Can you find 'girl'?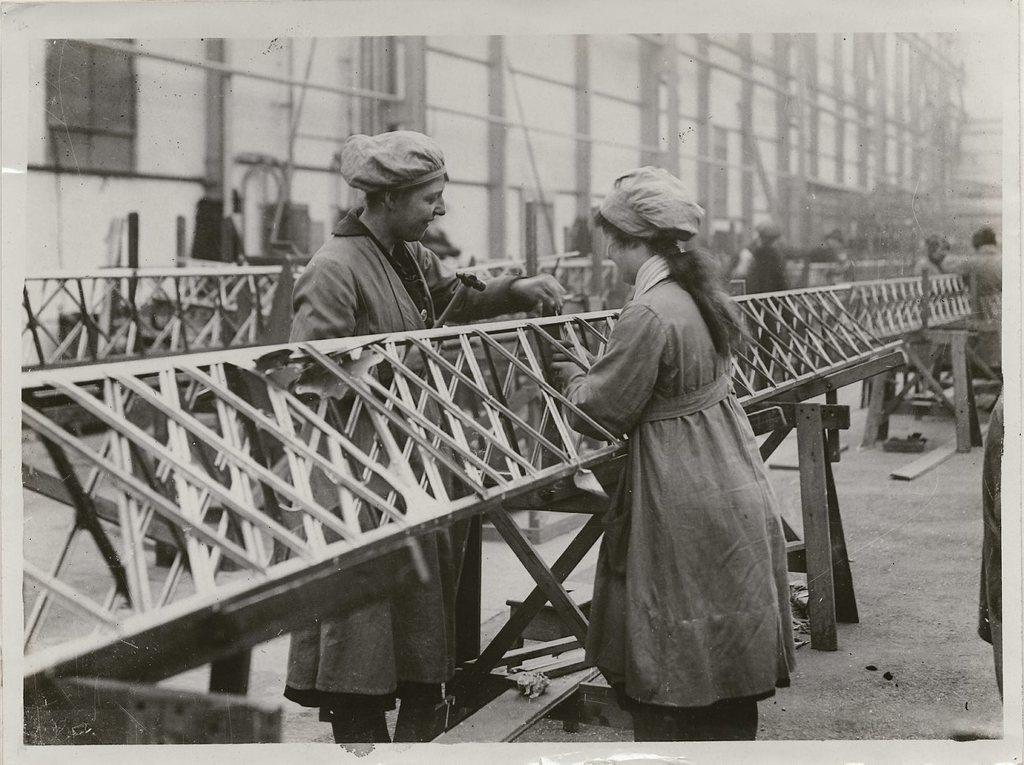
Yes, bounding box: [left=286, top=132, right=569, bottom=738].
